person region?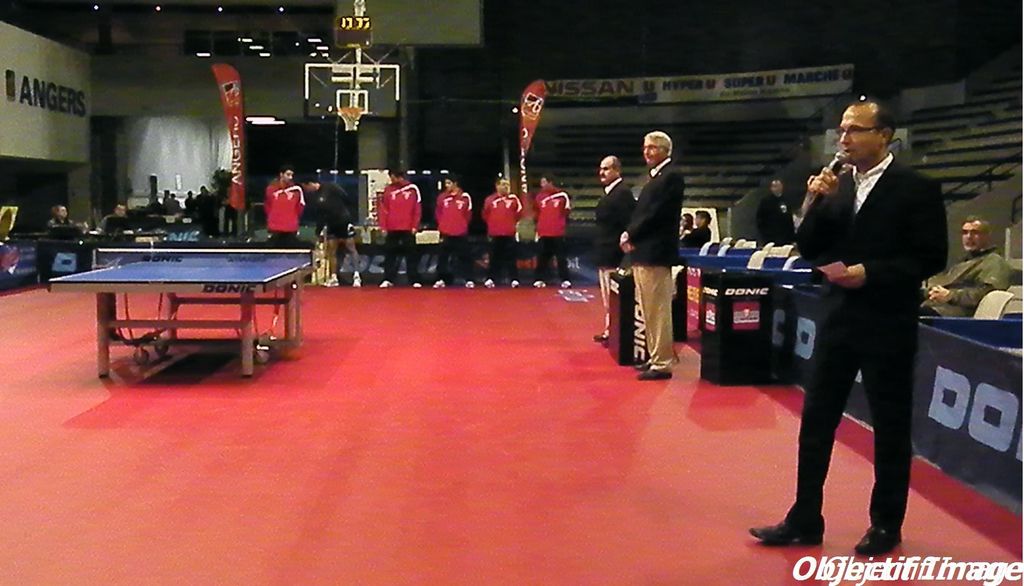
select_region(614, 117, 699, 386)
